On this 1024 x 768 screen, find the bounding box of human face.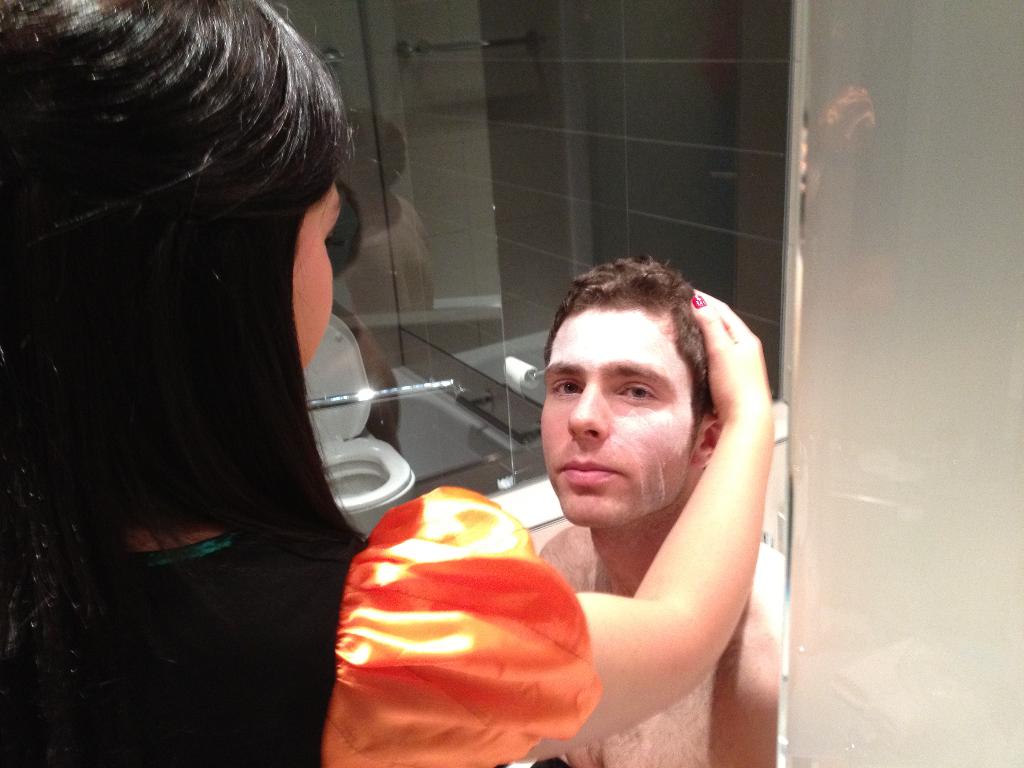
Bounding box: select_region(537, 298, 693, 527).
